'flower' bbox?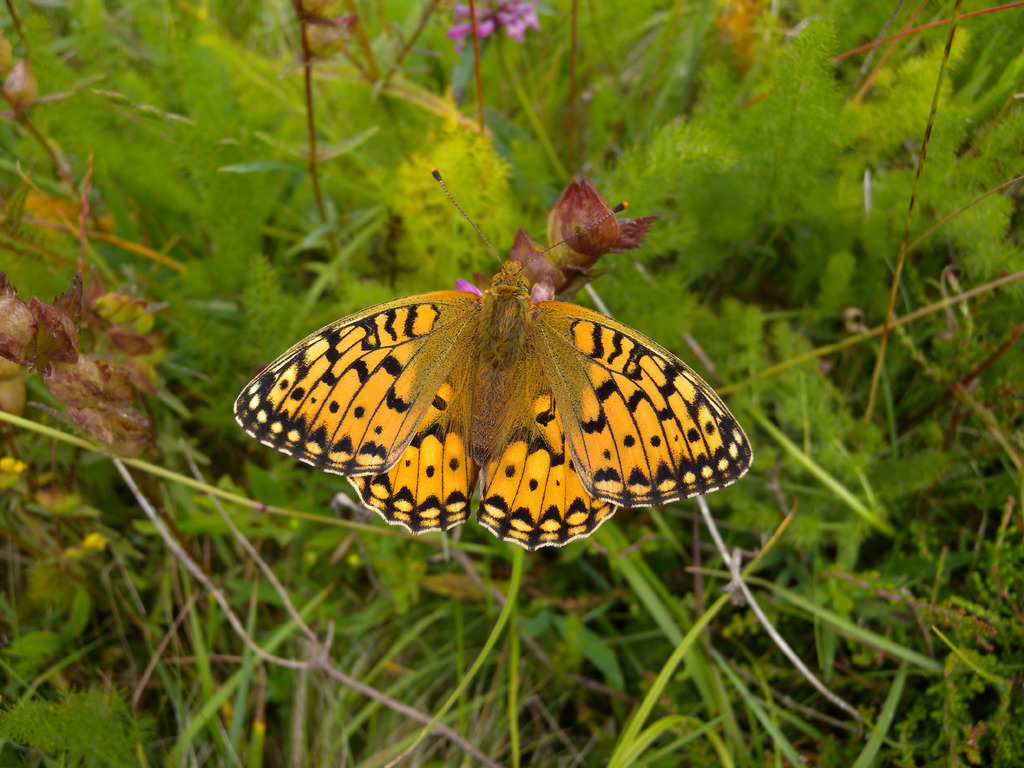
{"left": 454, "top": 0, "right": 544, "bottom": 44}
